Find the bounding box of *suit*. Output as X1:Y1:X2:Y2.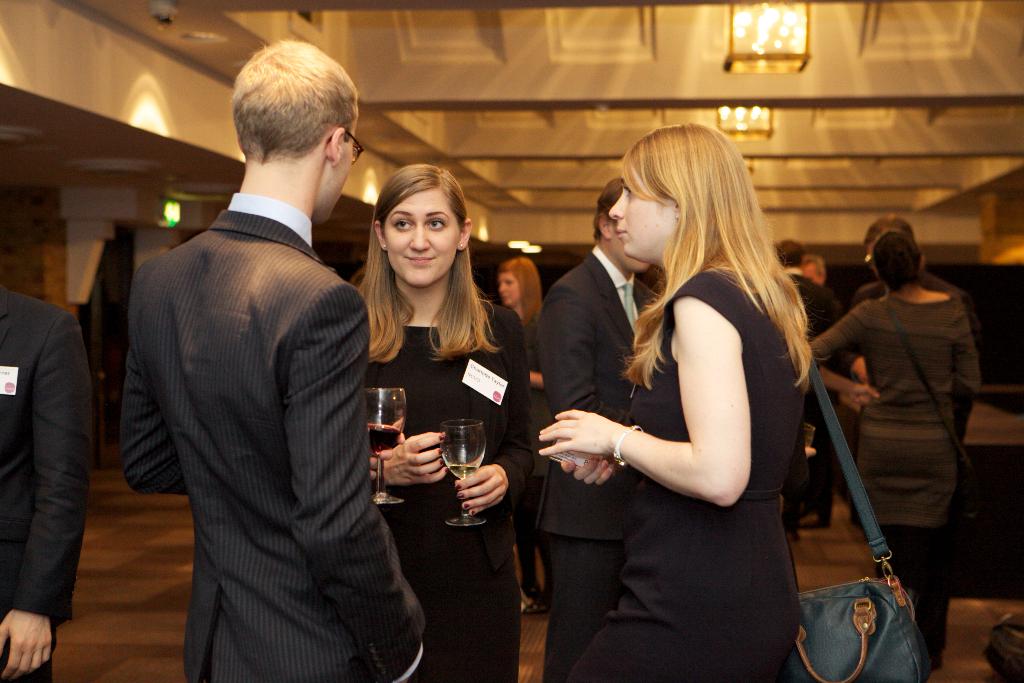
359:299:544:567.
